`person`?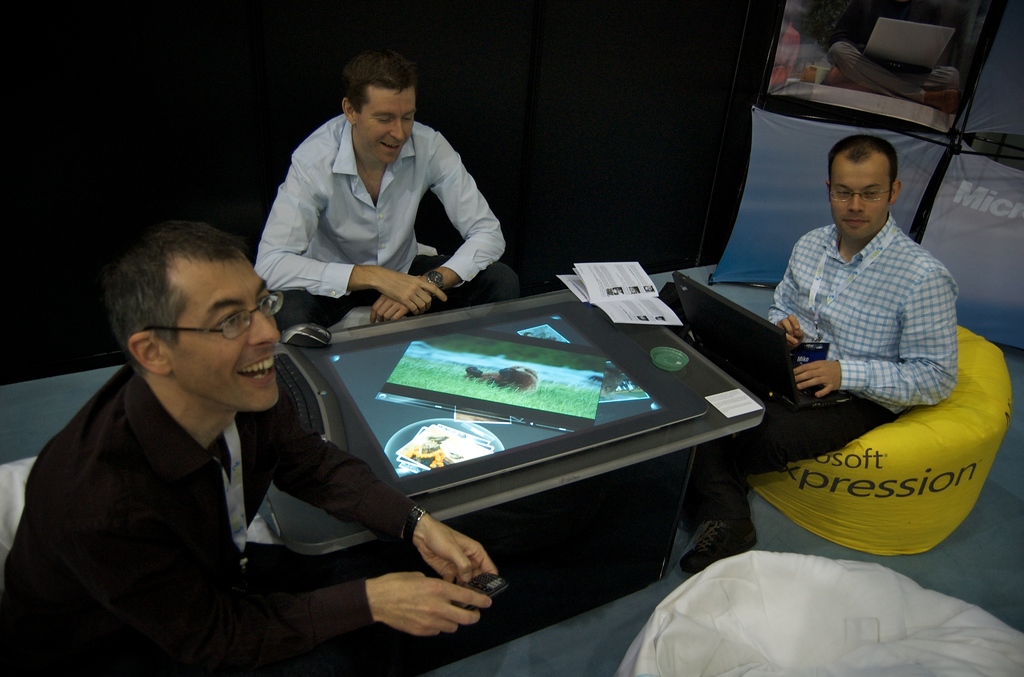
[x1=255, y1=50, x2=505, y2=313]
